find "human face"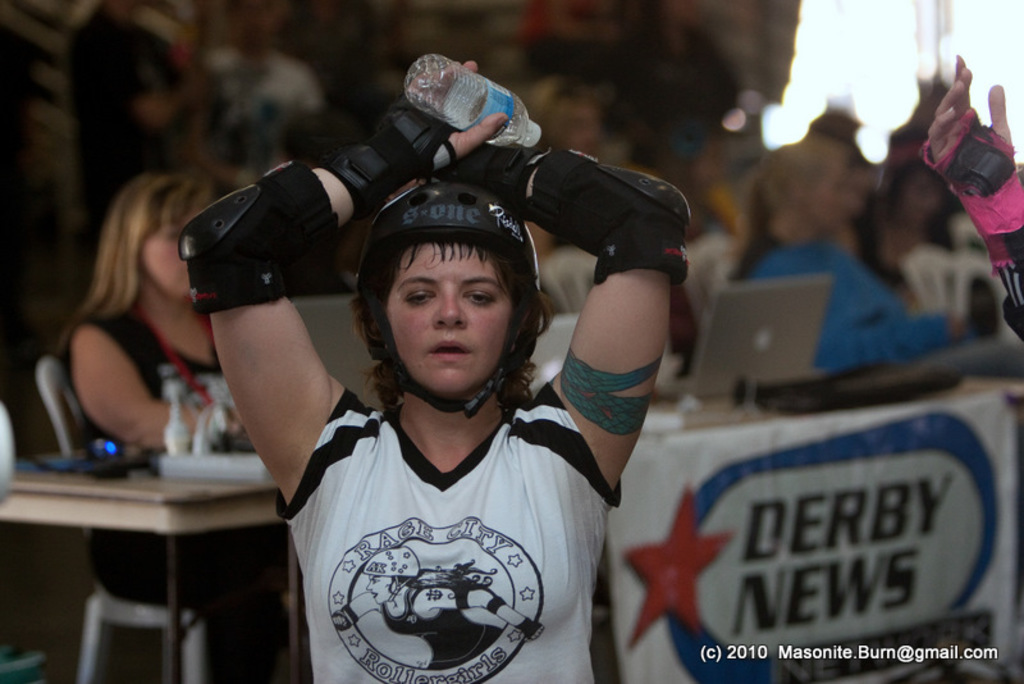
(129,199,197,295)
